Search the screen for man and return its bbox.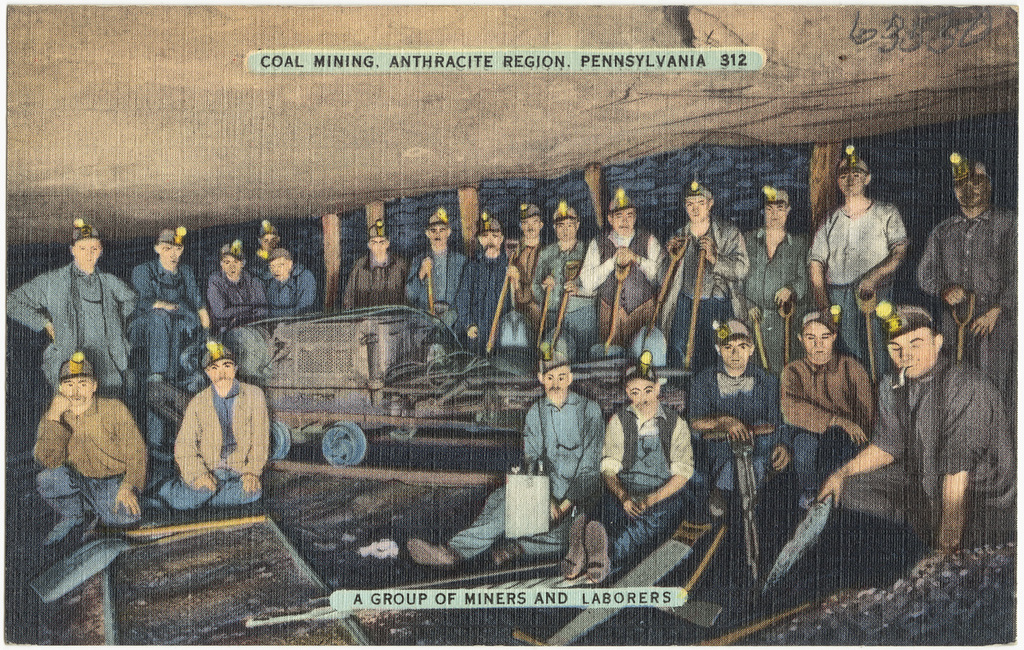
Found: left=204, top=240, right=268, bottom=330.
